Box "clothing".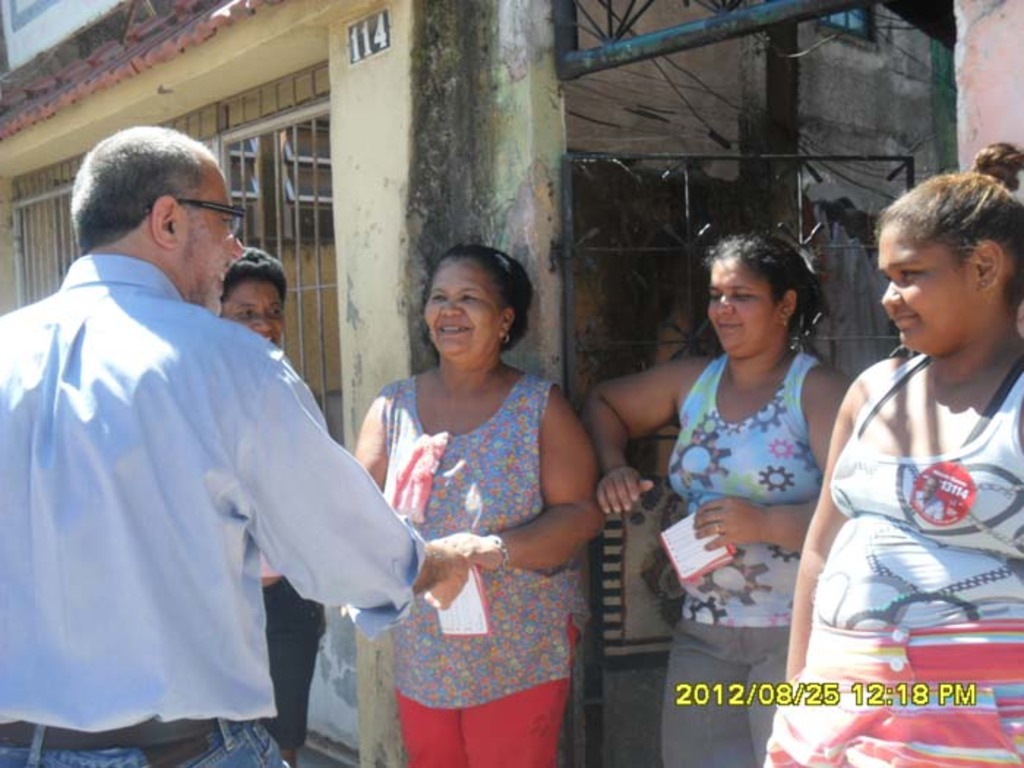
locate(774, 344, 1023, 767).
